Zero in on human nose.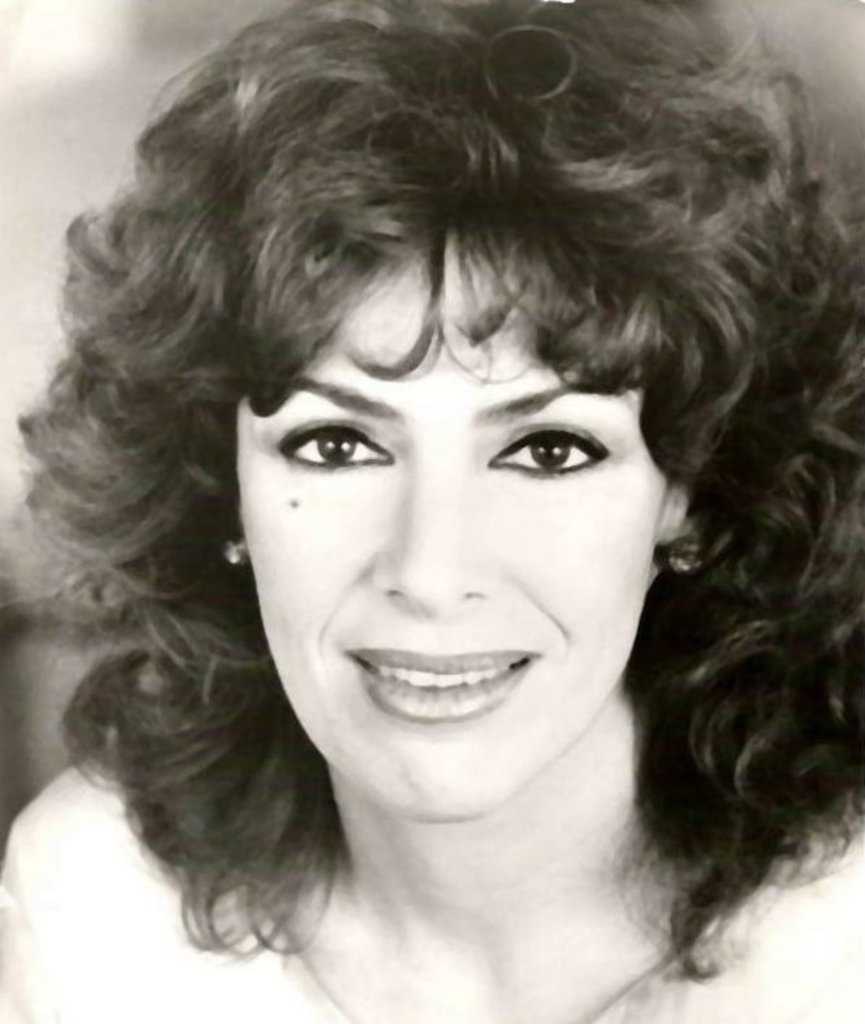
Zeroed in: left=365, top=455, right=498, bottom=618.
